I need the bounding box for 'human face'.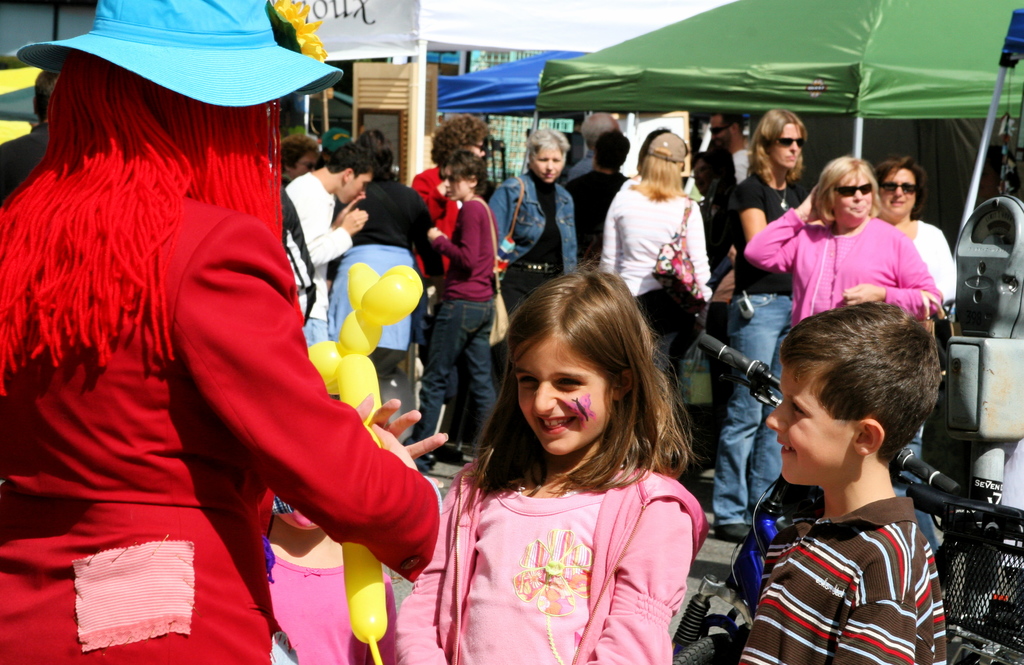
Here it is: 342, 173, 372, 202.
